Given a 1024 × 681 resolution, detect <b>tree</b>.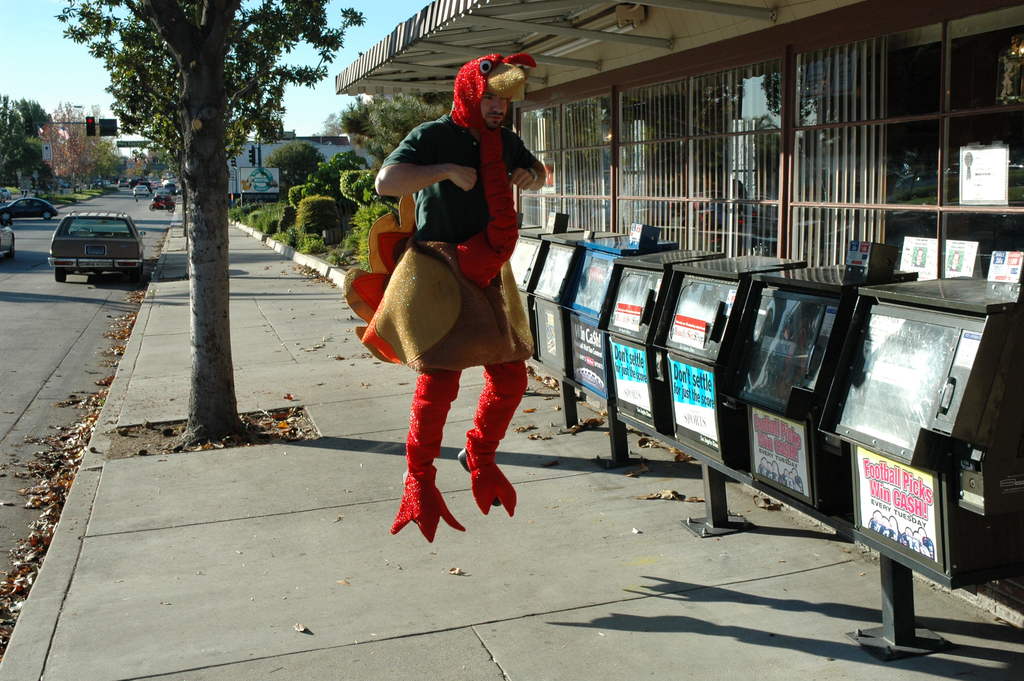
x1=103, y1=0, x2=287, y2=251.
